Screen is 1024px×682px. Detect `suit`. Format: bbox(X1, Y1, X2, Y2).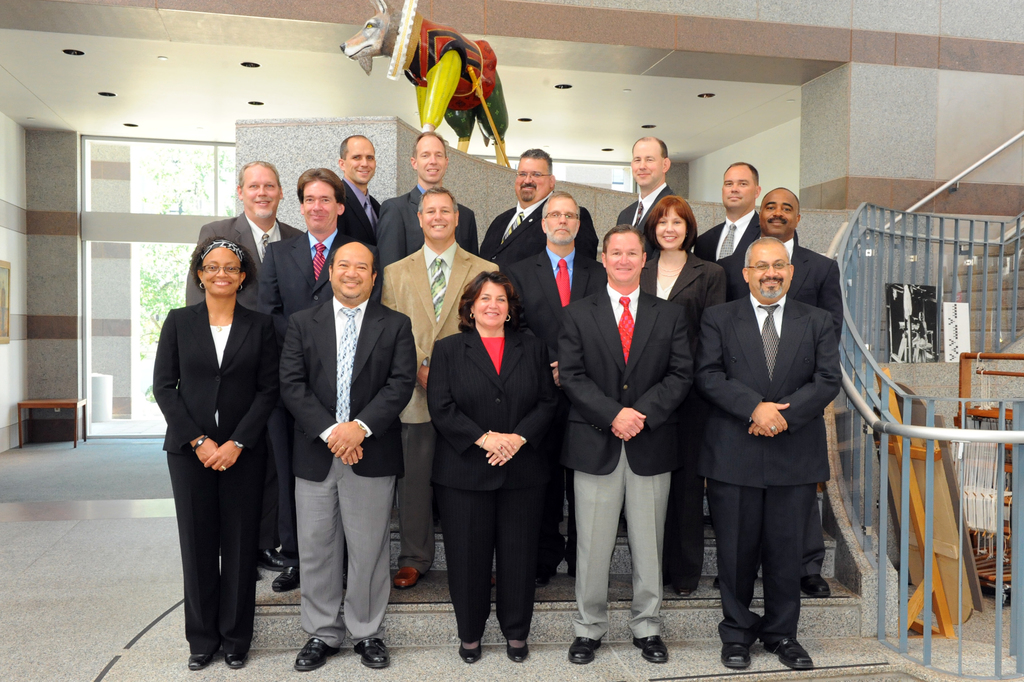
bbox(429, 323, 563, 646).
